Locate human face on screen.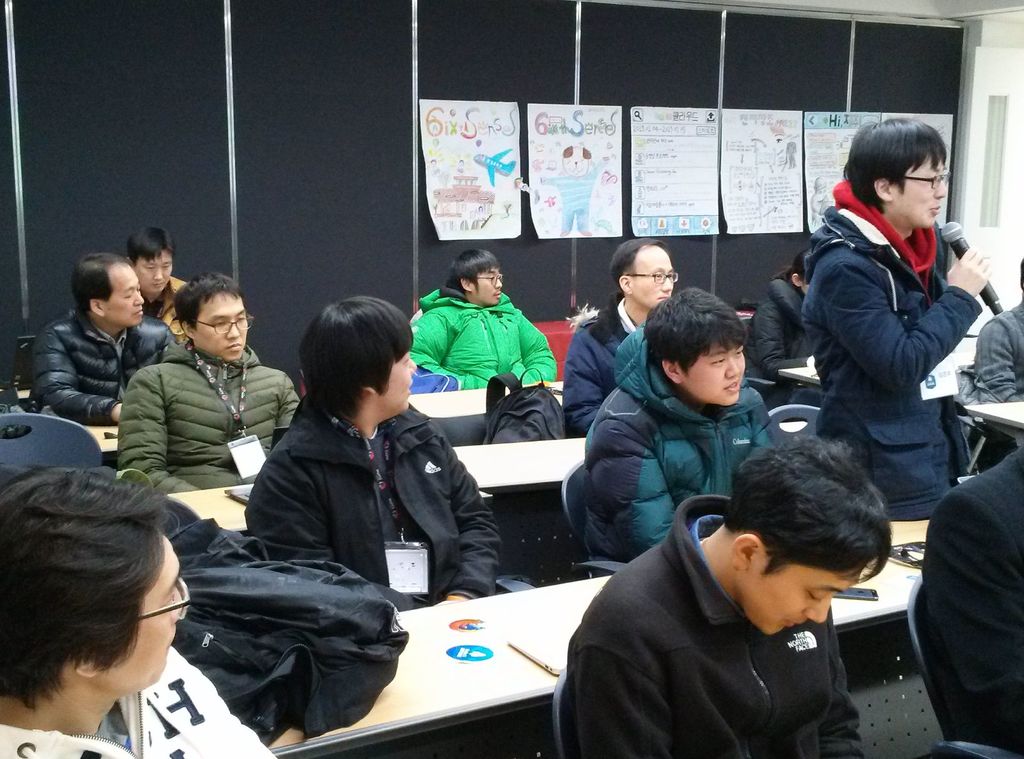
On screen at [635,243,675,310].
